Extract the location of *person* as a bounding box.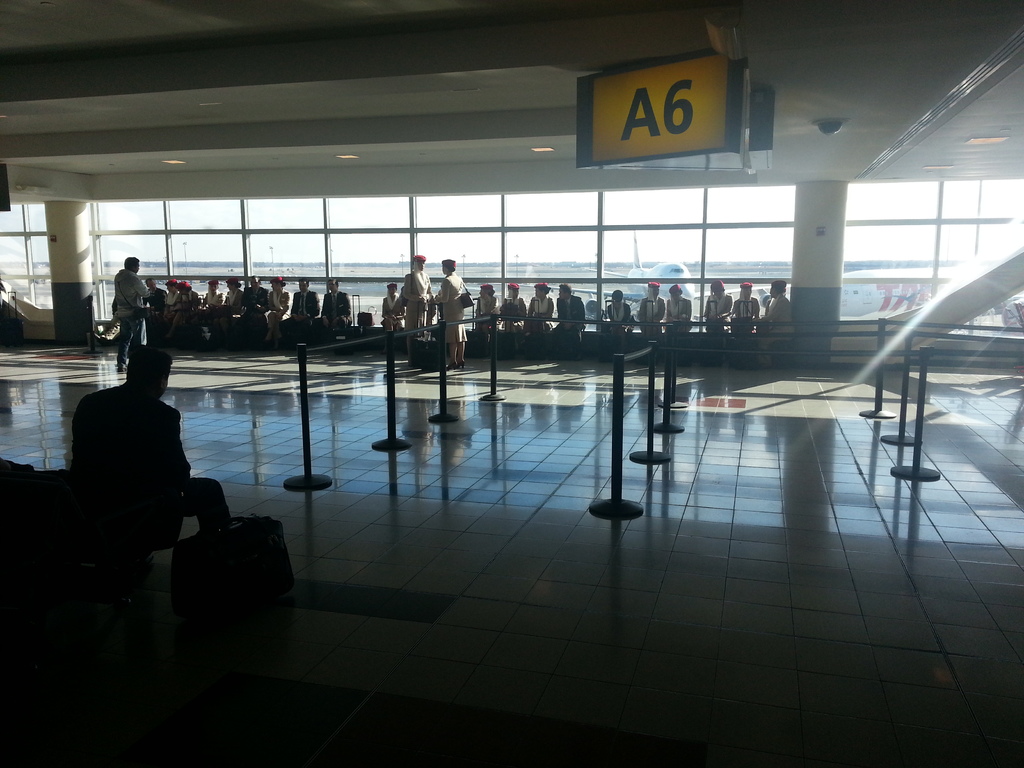
[611,298,631,364].
